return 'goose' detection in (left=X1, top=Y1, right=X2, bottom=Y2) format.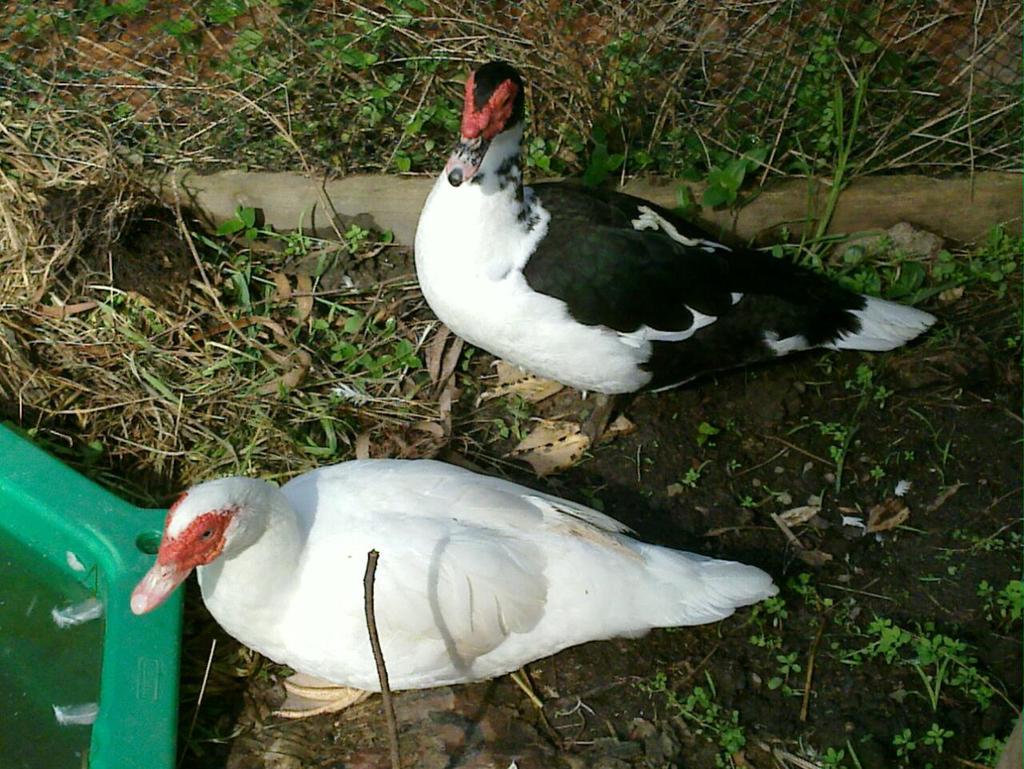
(left=130, top=456, right=777, bottom=720).
